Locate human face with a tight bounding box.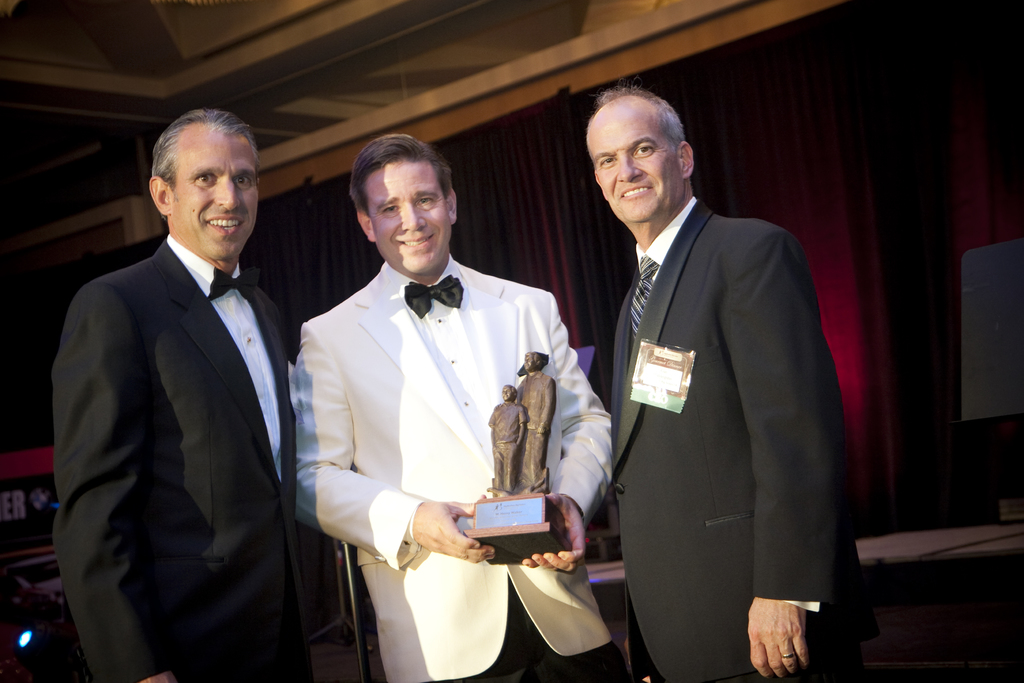
<region>524, 354, 536, 372</region>.
